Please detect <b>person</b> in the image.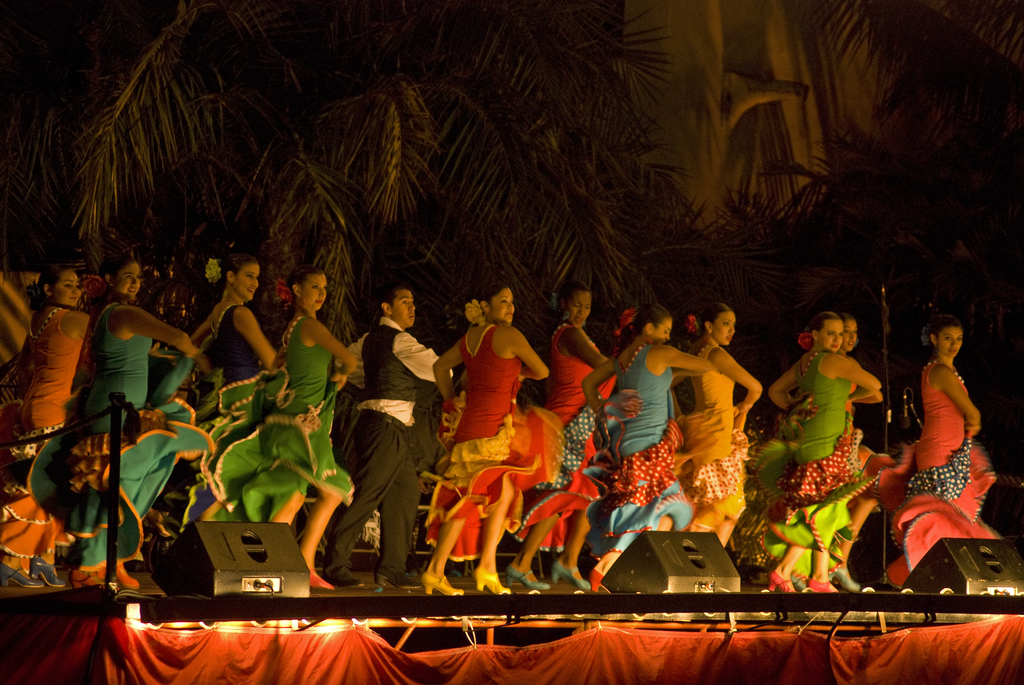
(330,271,435,605).
